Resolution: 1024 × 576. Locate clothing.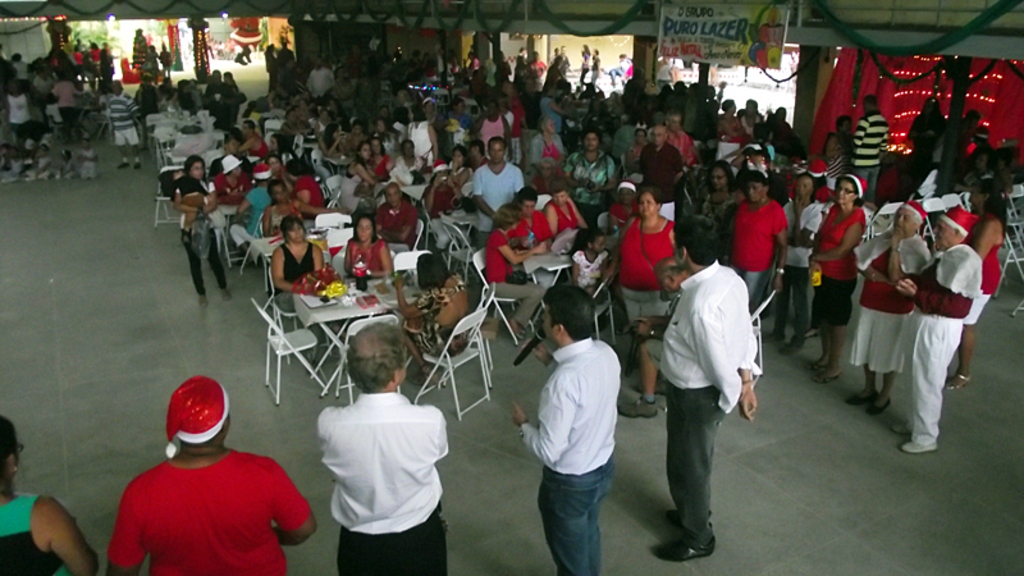
l=239, t=134, r=273, b=148.
